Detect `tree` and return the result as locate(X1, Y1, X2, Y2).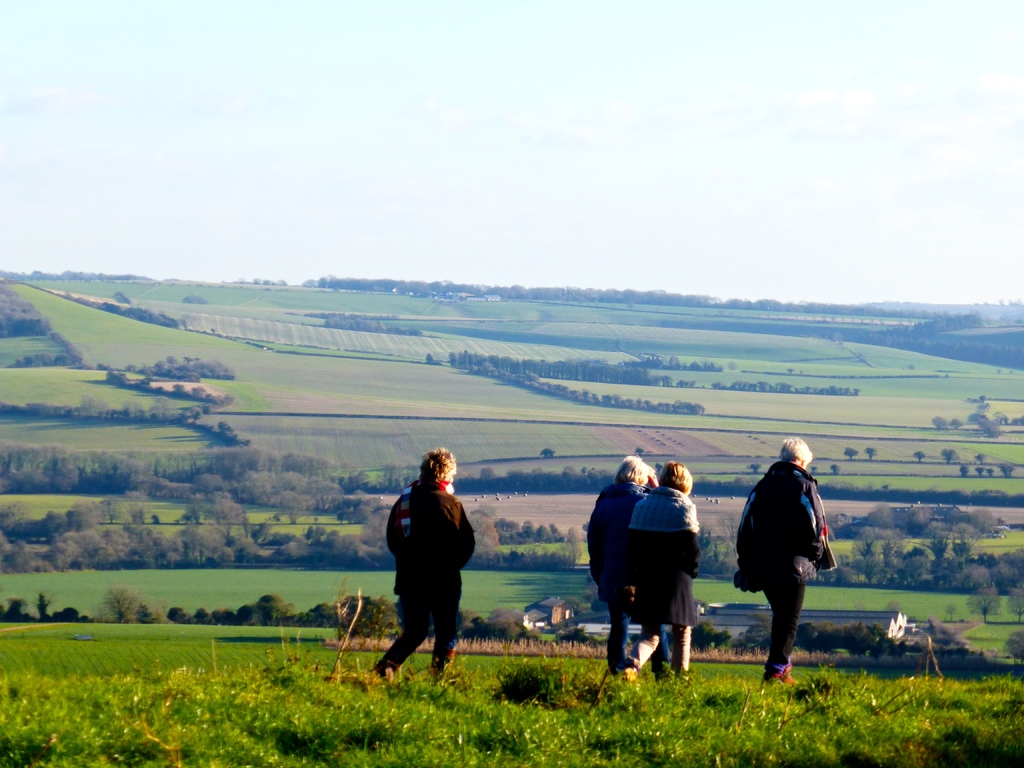
locate(689, 618, 736, 648).
